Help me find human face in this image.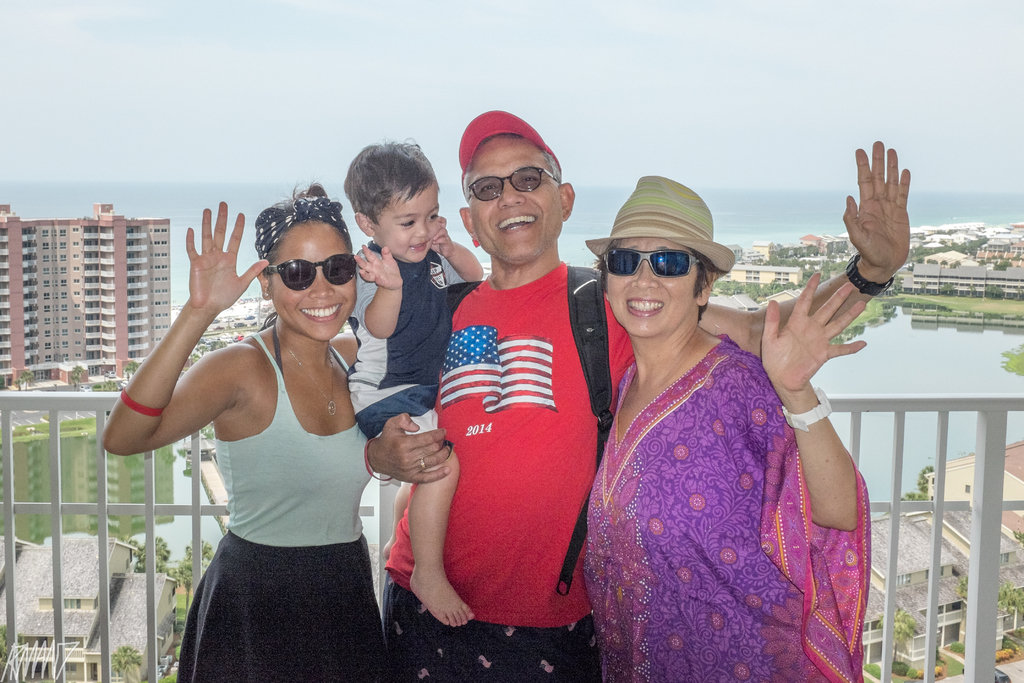
Found it: {"x1": 605, "y1": 236, "x2": 689, "y2": 338}.
